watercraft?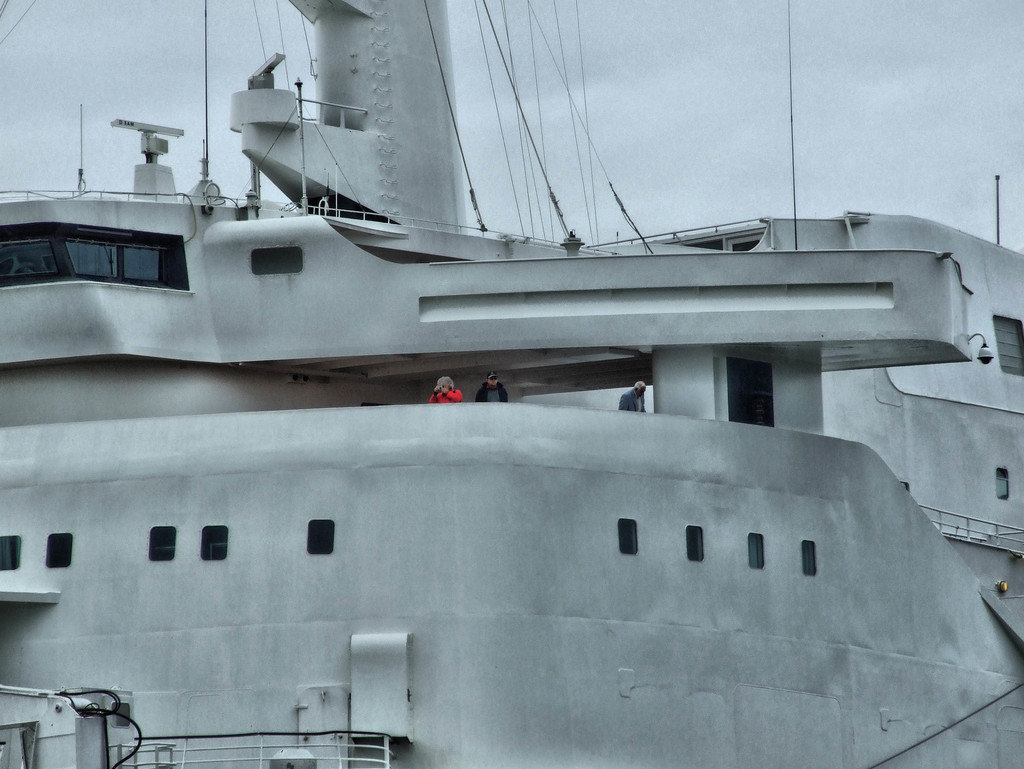
bbox=(0, 0, 1023, 705)
